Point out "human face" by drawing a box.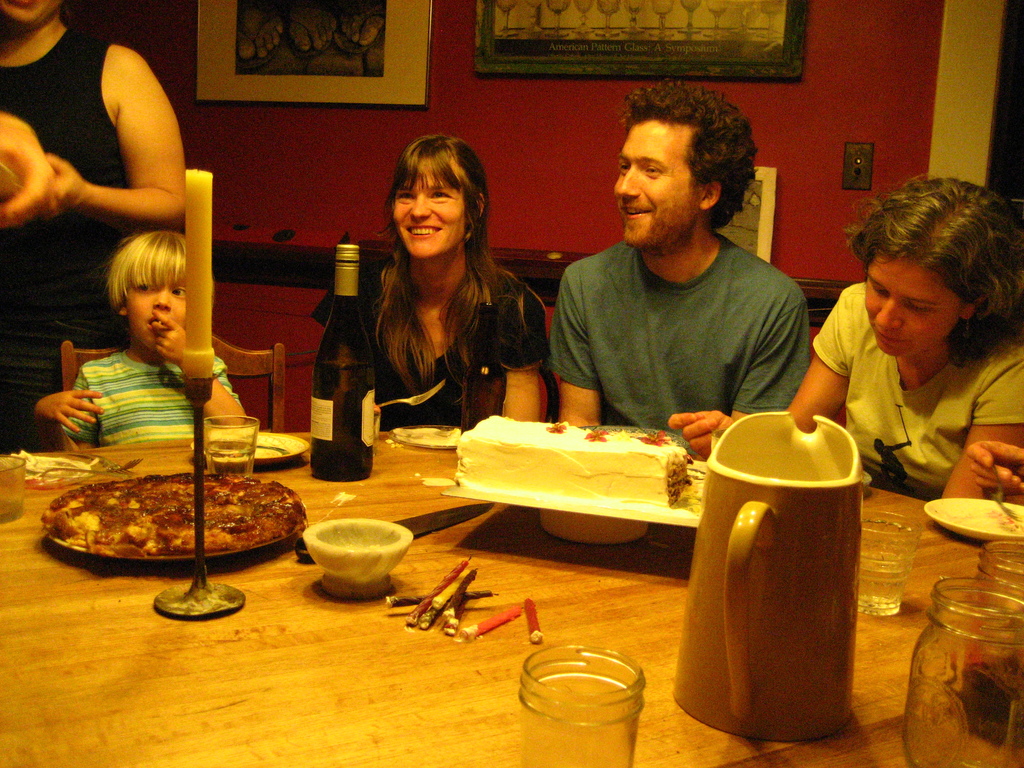
(118, 280, 186, 343).
